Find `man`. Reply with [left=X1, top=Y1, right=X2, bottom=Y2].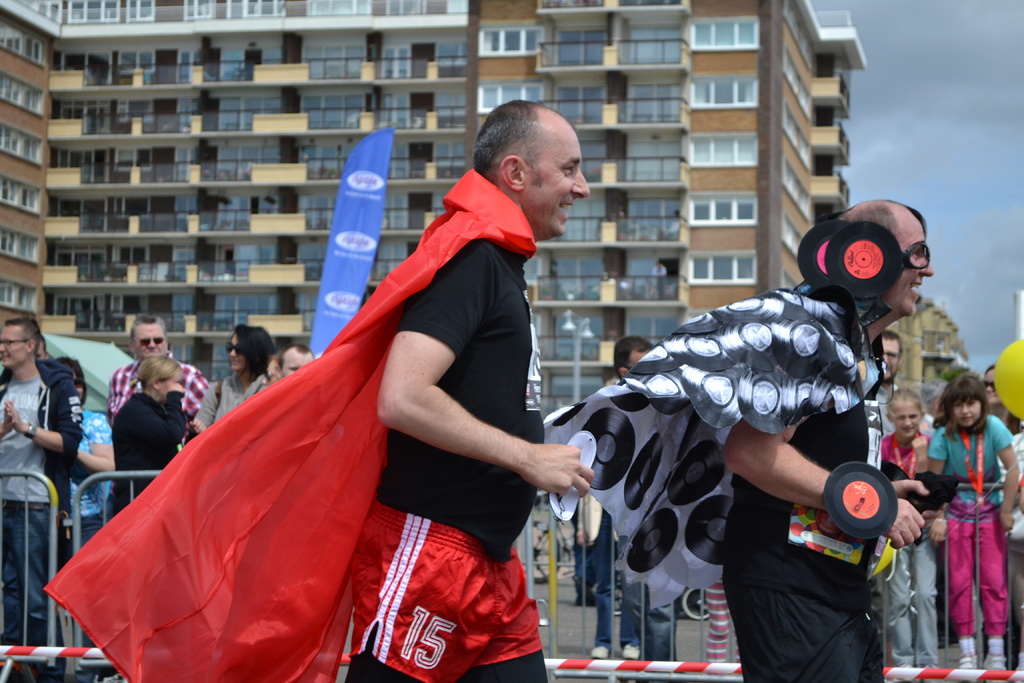
[left=612, top=331, right=680, bottom=662].
